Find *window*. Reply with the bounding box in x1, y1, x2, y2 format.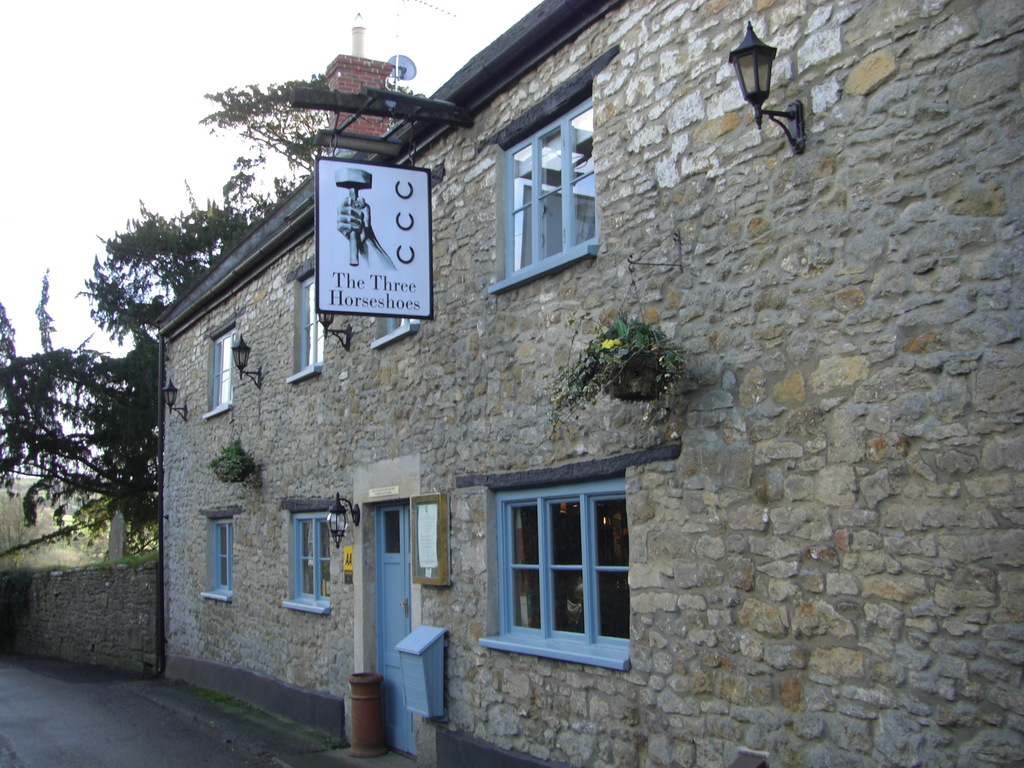
278, 502, 337, 614.
